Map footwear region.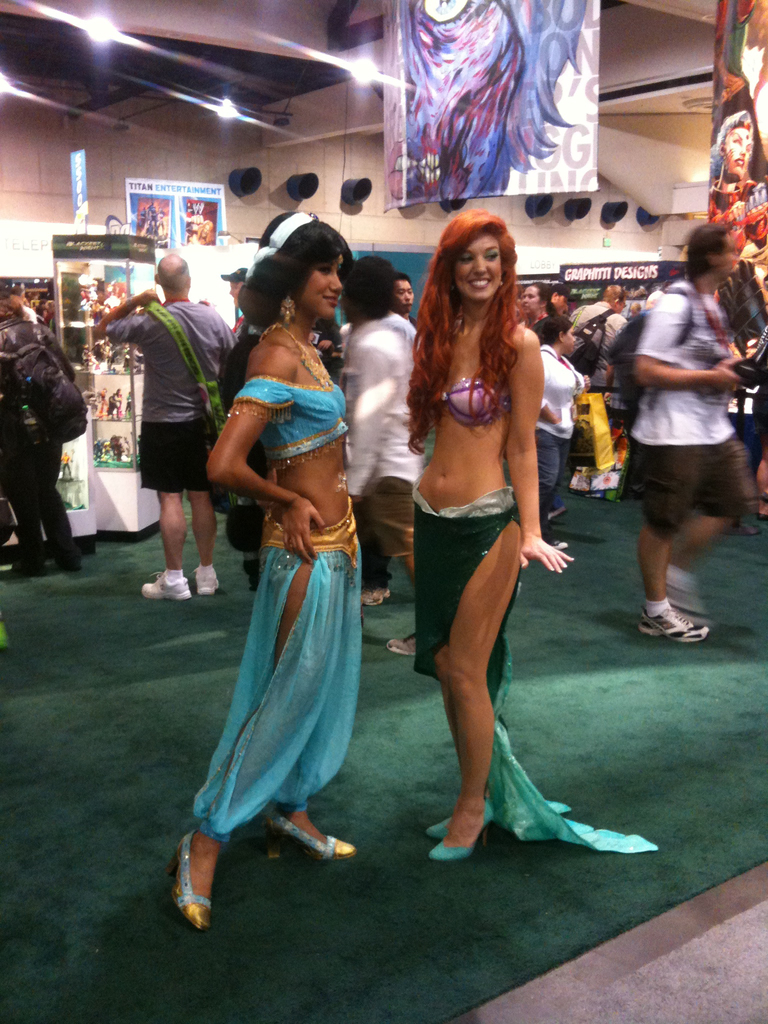
Mapped to detection(385, 639, 422, 653).
